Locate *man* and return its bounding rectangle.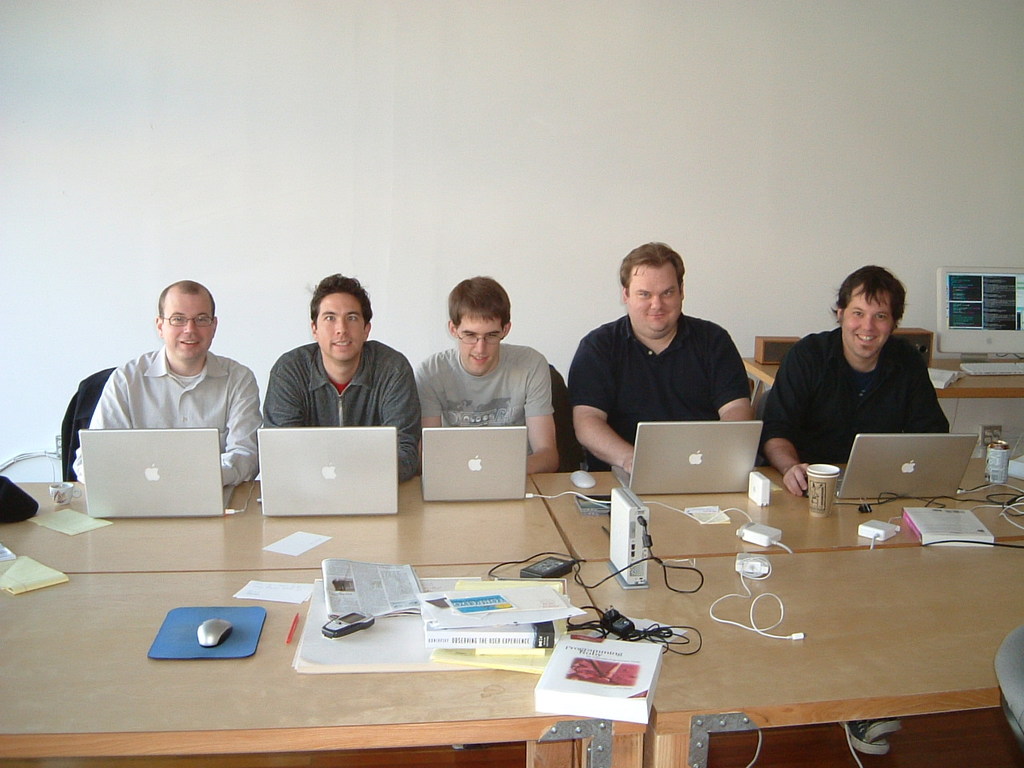
[x1=757, y1=261, x2=951, y2=498].
